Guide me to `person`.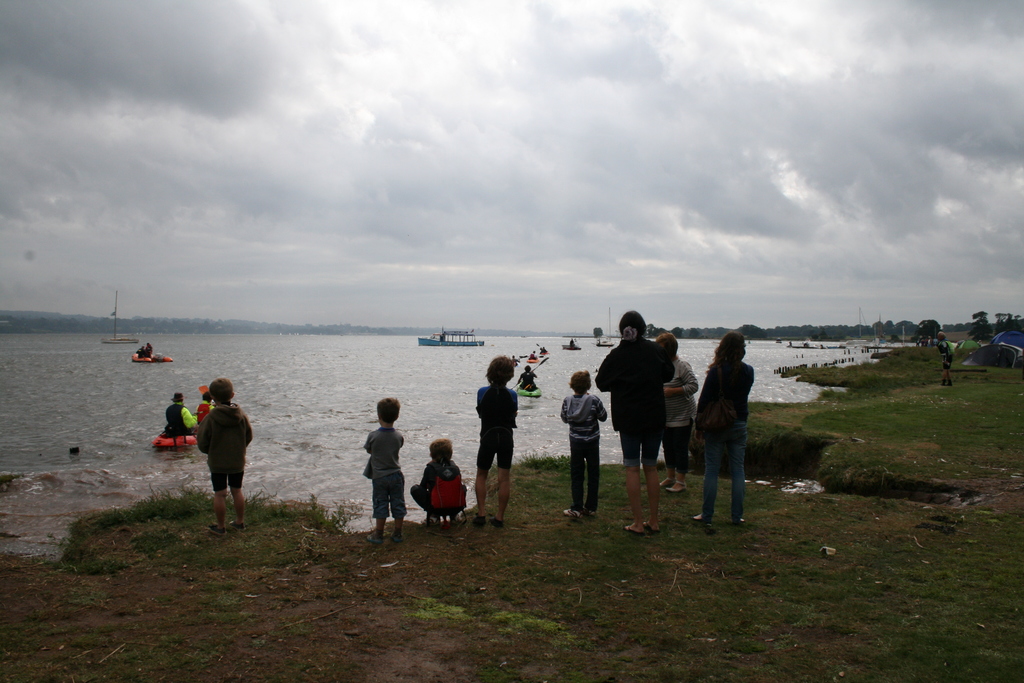
Guidance: box=[161, 390, 203, 433].
